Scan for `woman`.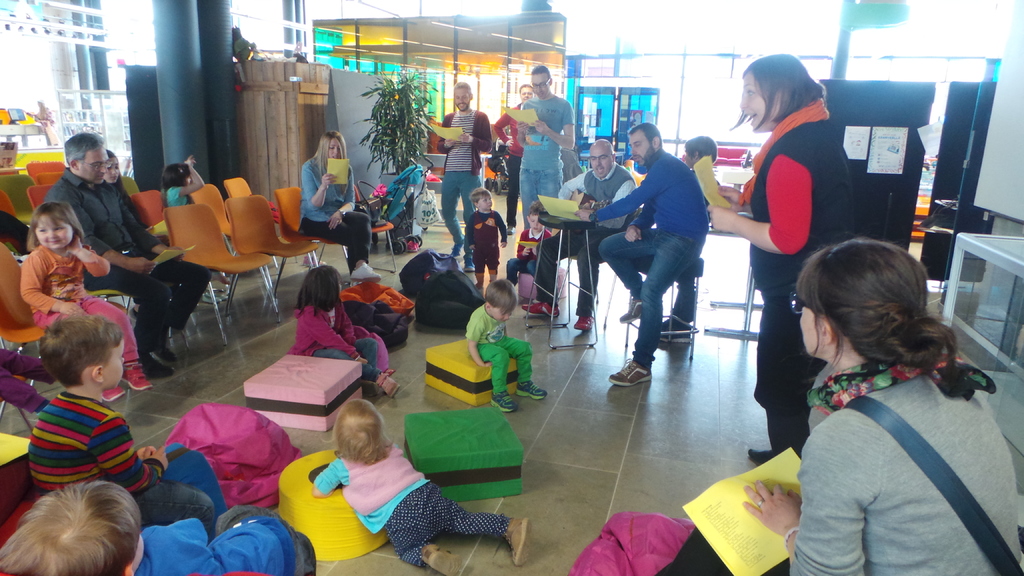
Scan result: [488, 83, 535, 239].
